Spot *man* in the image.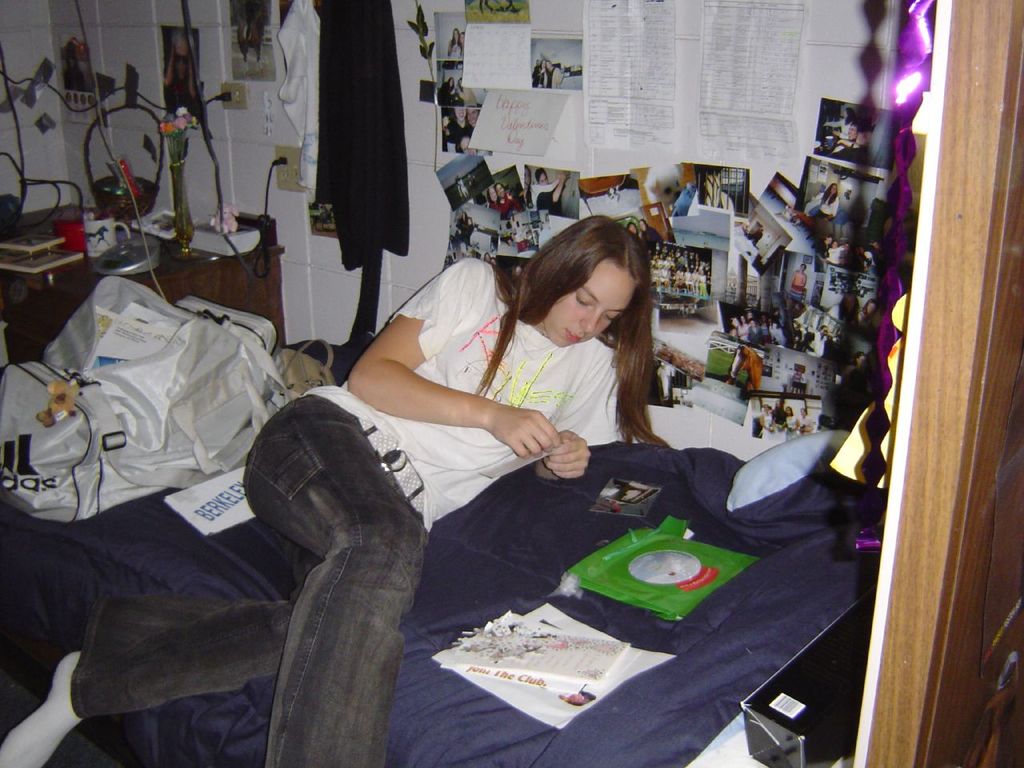
*man* found at detection(789, 263, 806, 303).
